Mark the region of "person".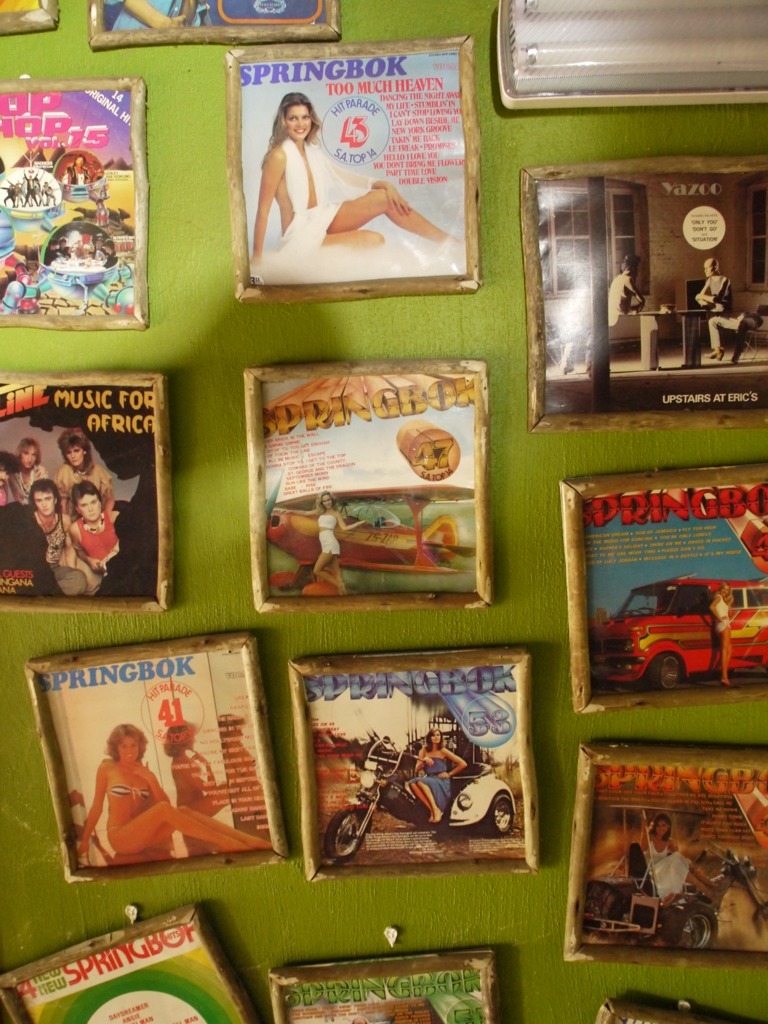
Region: box=[690, 255, 731, 326].
